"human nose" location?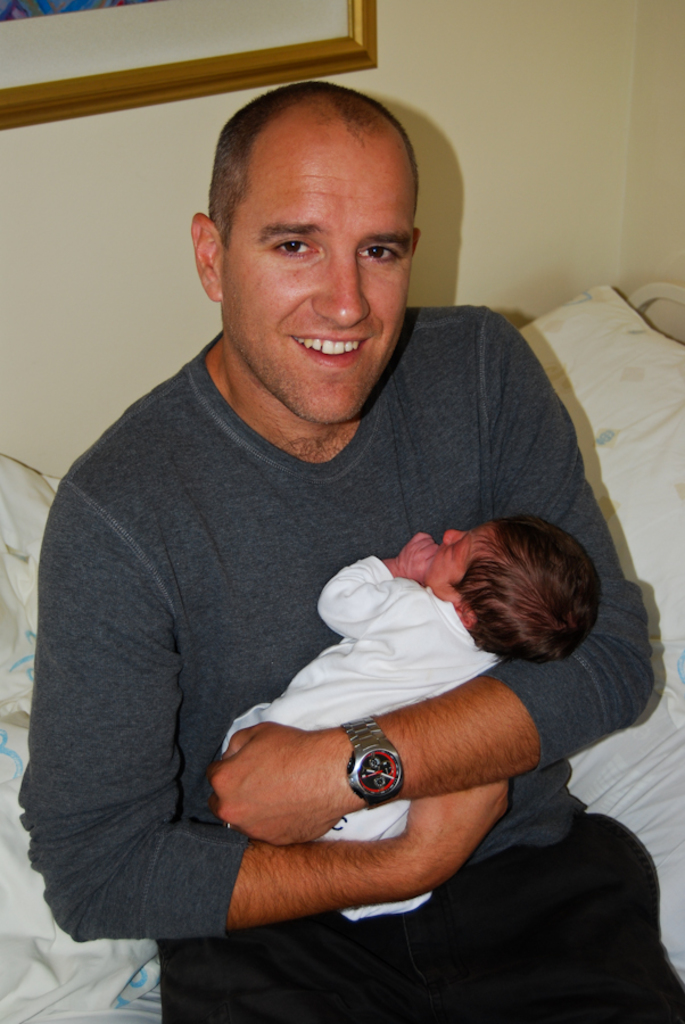
{"left": 315, "top": 253, "right": 366, "bottom": 324}
